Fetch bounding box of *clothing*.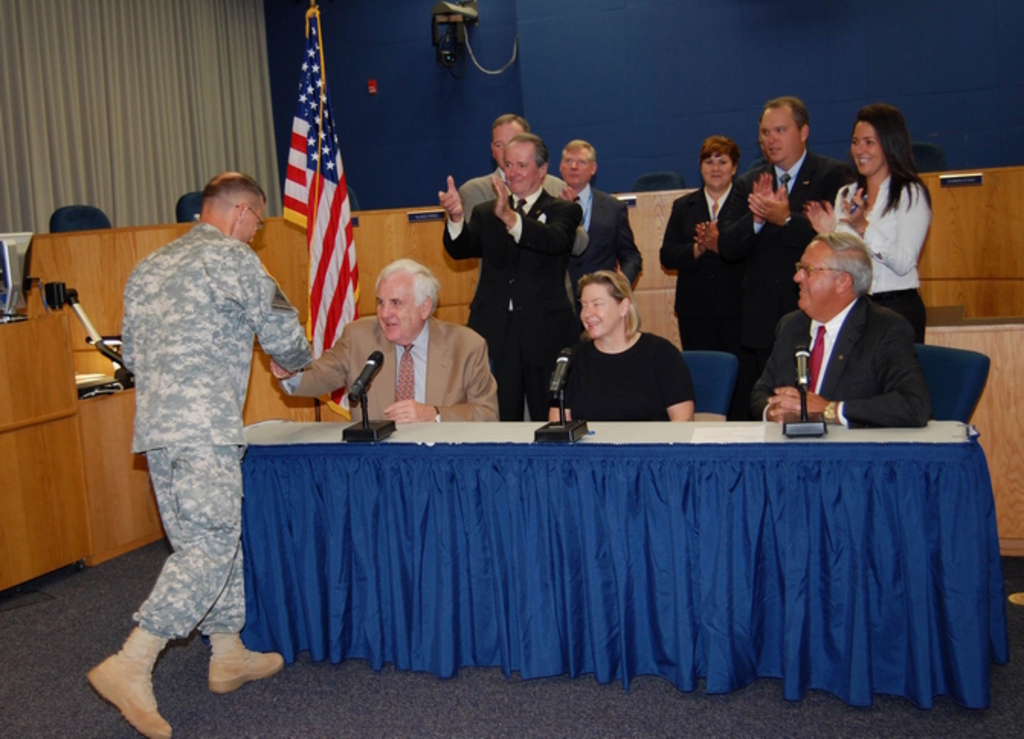
Bbox: bbox=[452, 168, 560, 232].
